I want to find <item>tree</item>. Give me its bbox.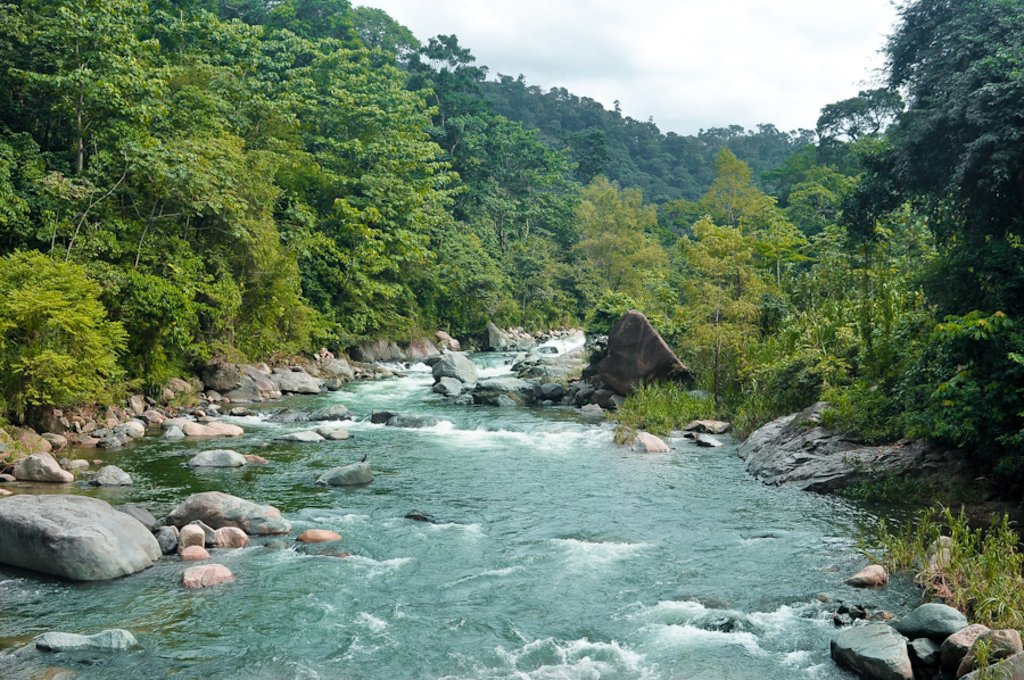
[left=746, top=119, right=839, bottom=218].
